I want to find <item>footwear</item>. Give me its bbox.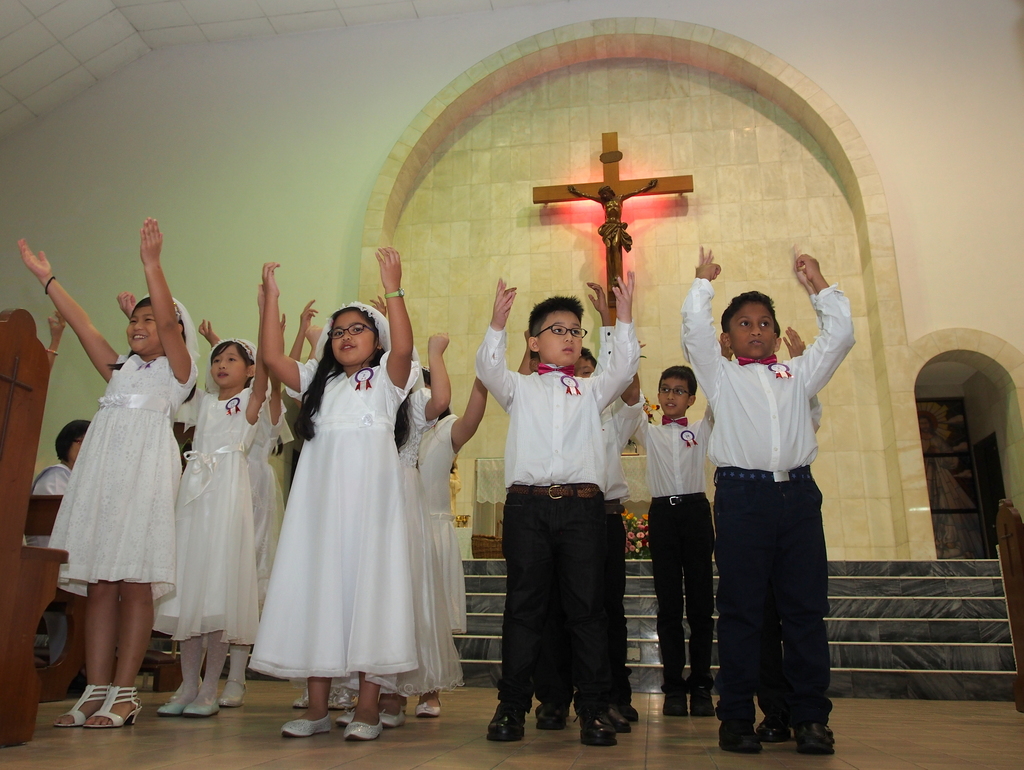
{"left": 689, "top": 691, "right": 713, "bottom": 716}.
